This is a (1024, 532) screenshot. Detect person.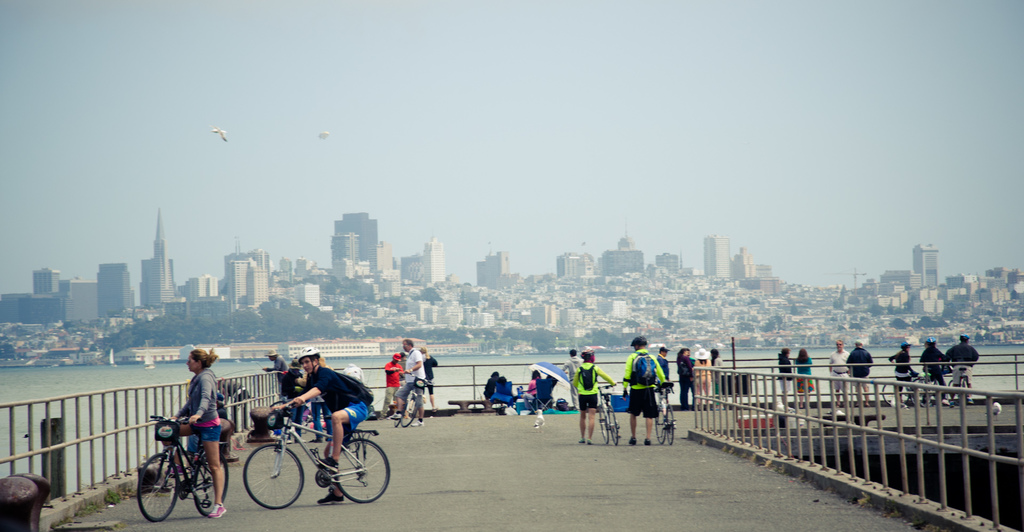
166 347 225 514.
